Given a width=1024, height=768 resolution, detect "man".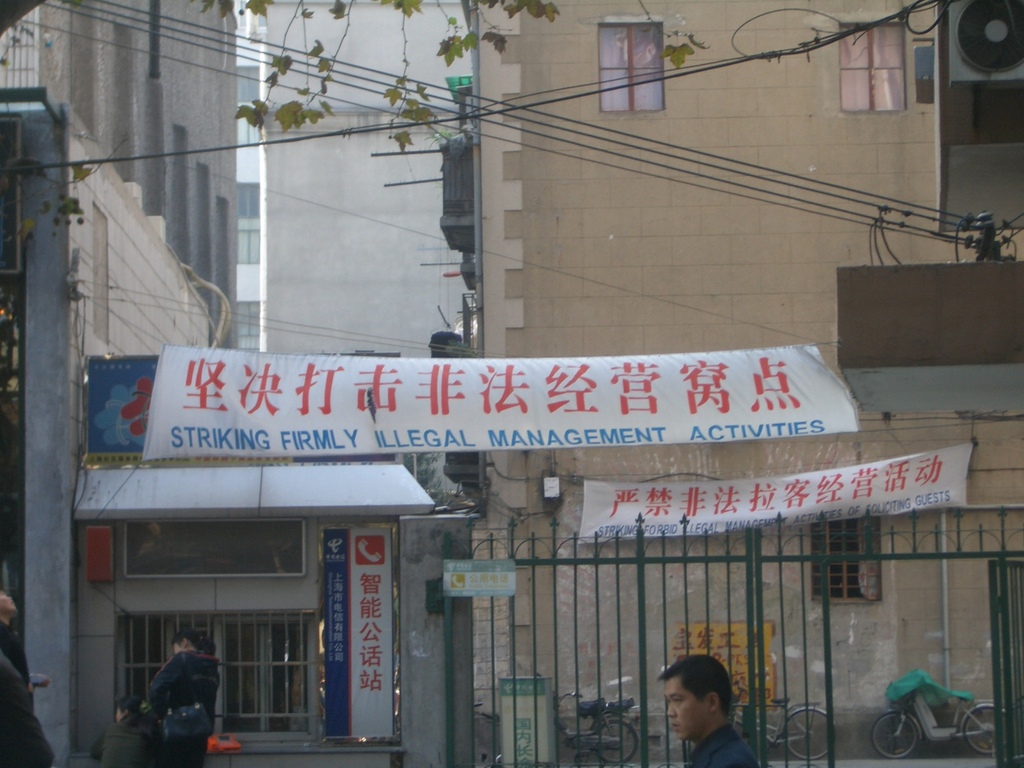
box(137, 628, 218, 767).
